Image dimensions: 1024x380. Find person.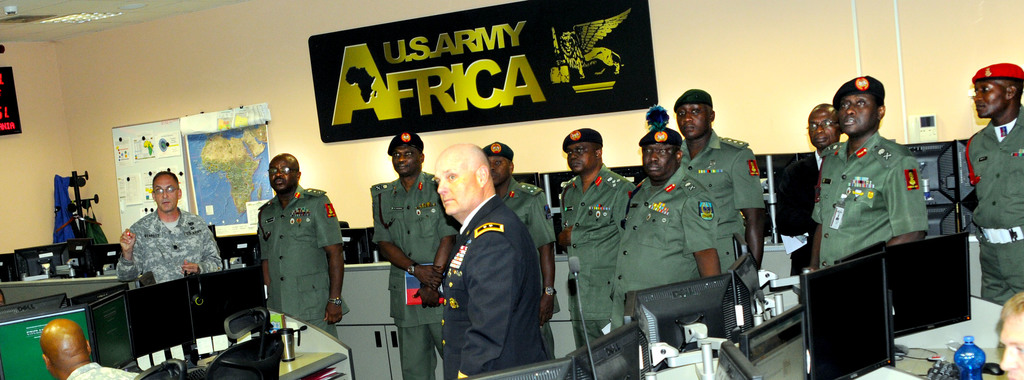
region(961, 57, 1023, 301).
